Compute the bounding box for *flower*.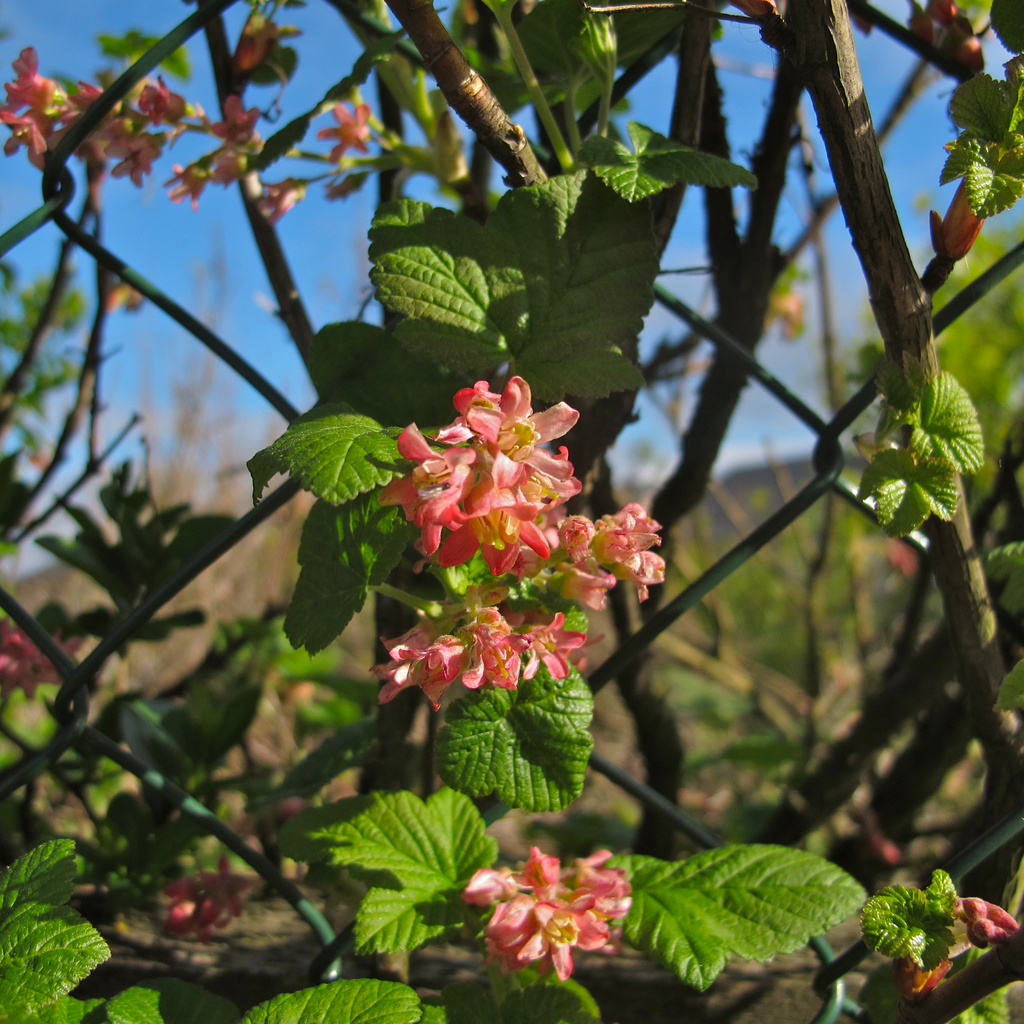
crop(155, 858, 255, 932).
